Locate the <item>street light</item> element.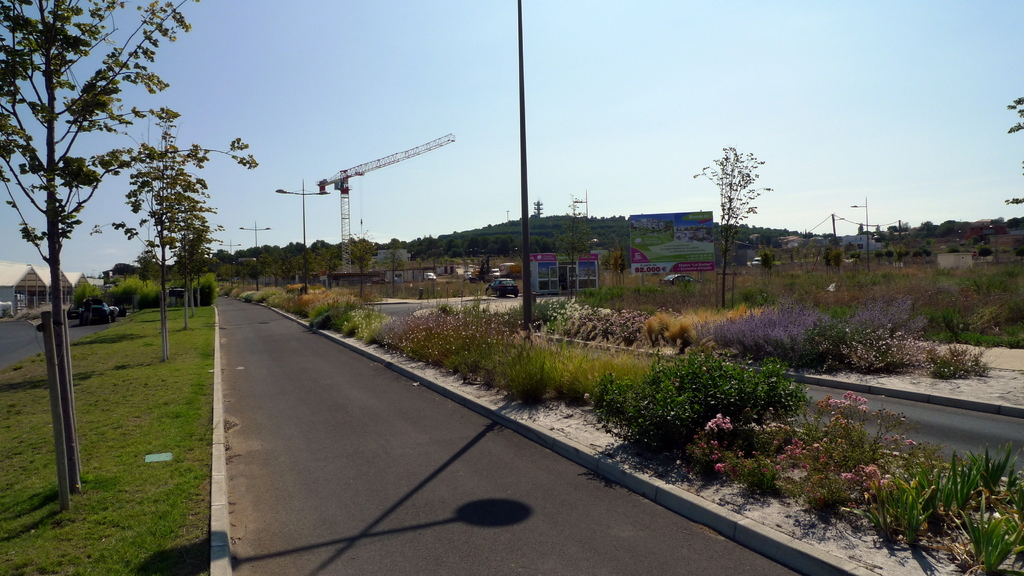
Element bbox: x1=273 y1=177 x2=330 y2=294.
